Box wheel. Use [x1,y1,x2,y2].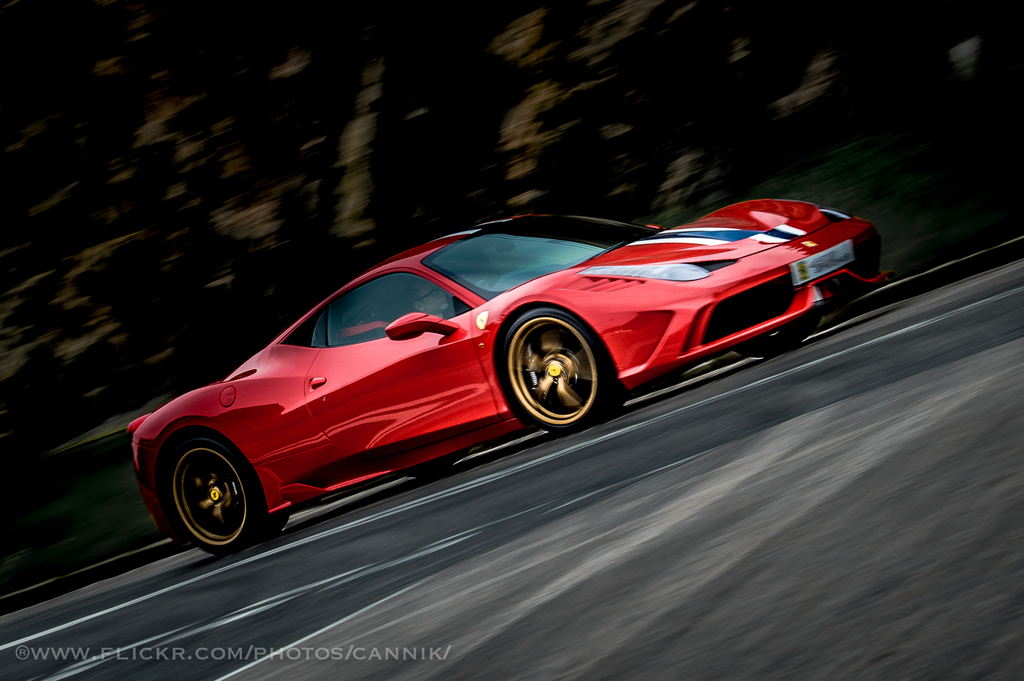
[733,310,821,356].
